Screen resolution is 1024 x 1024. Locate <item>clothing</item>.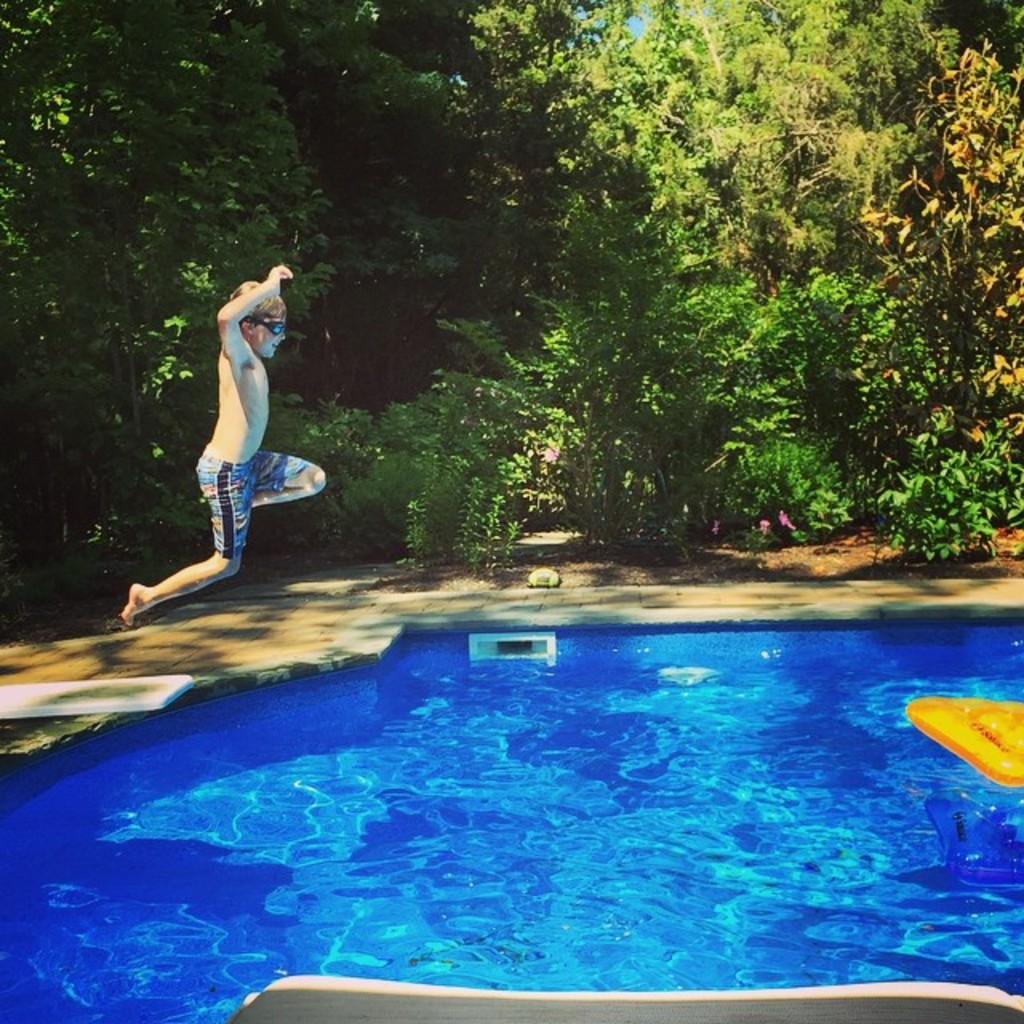
[195,437,309,555].
